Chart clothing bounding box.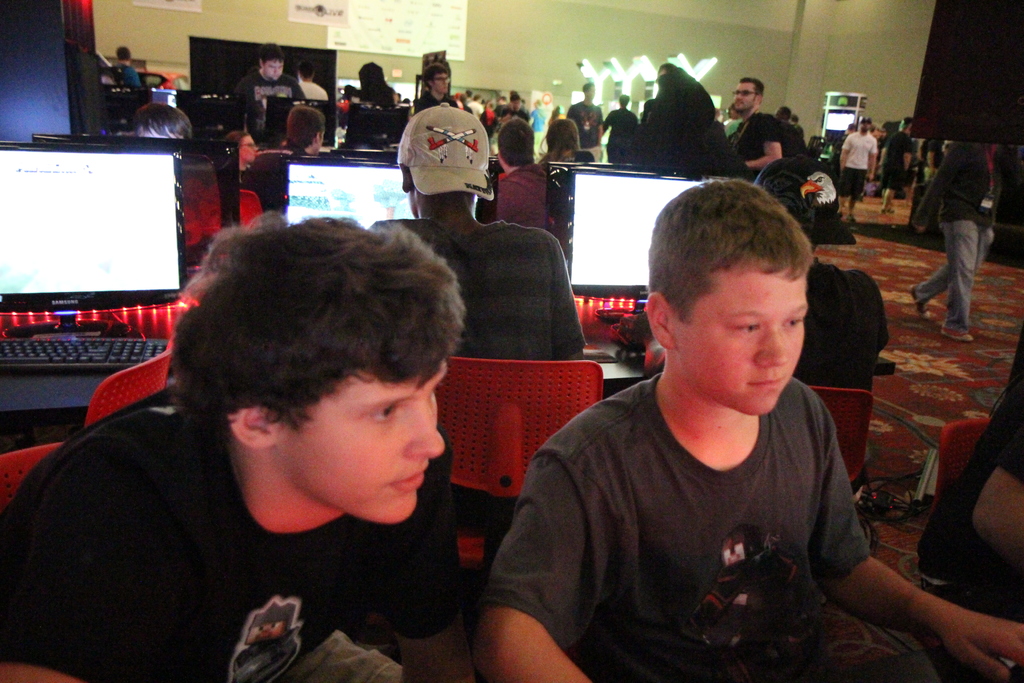
Charted: Rect(115, 62, 140, 90).
